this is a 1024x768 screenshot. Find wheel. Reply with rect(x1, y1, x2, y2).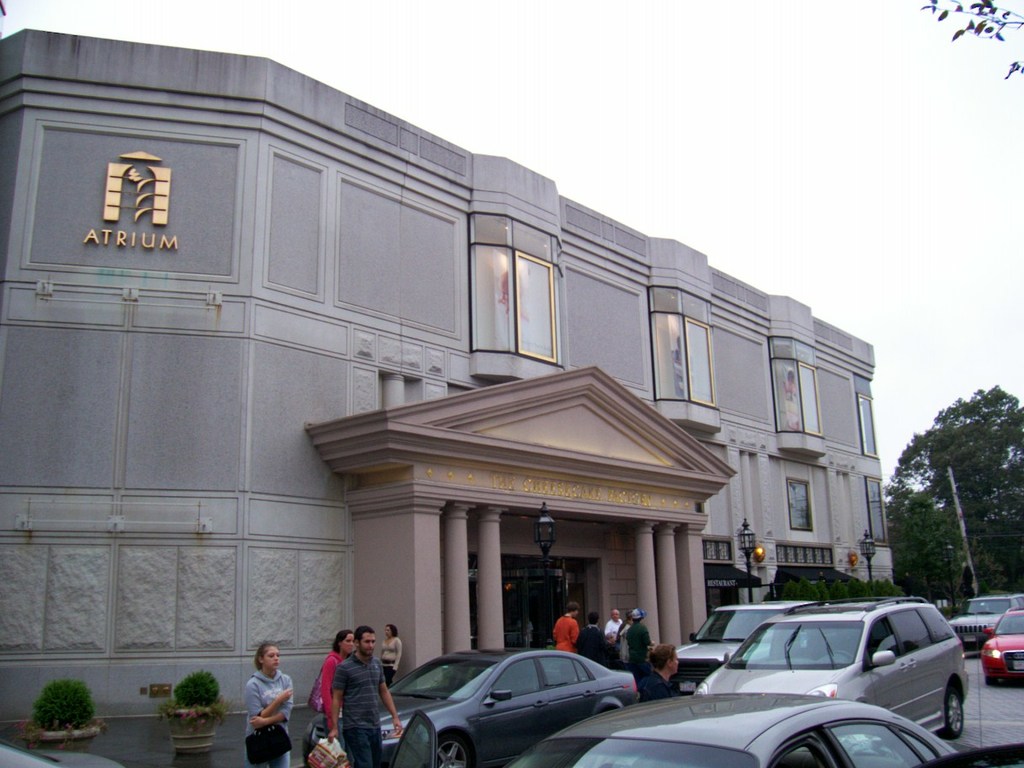
rect(944, 684, 964, 739).
